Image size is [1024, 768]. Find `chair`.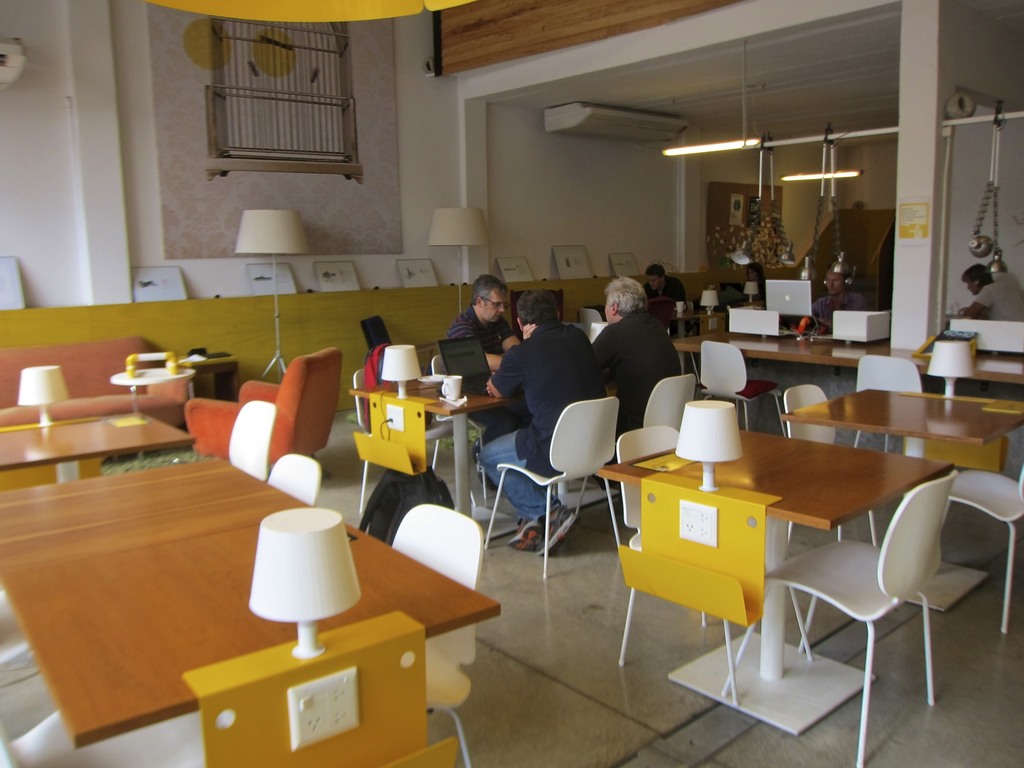
[391,504,484,767].
